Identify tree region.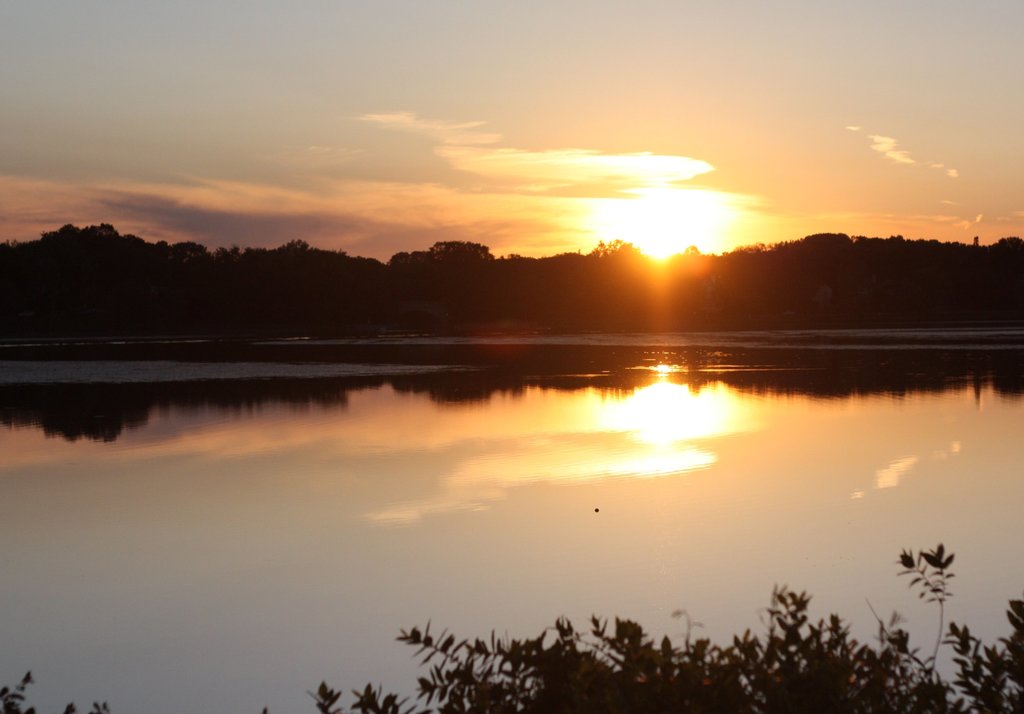
Region: box(580, 237, 649, 314).
